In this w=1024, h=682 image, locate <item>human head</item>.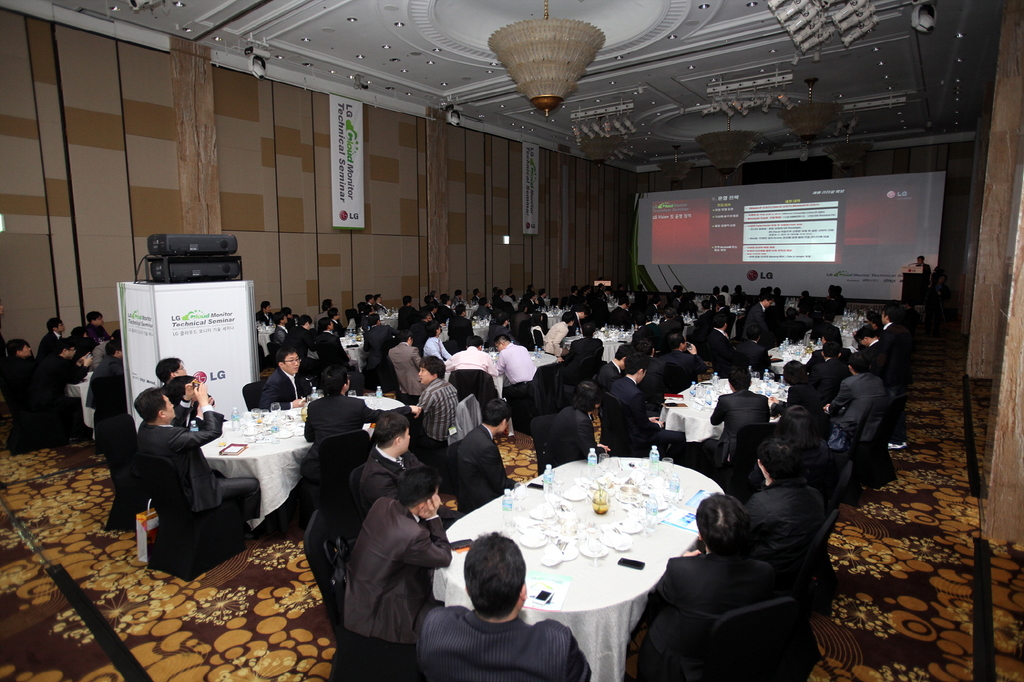
Bounding box: l=623, t=348, r=649, b=384.
